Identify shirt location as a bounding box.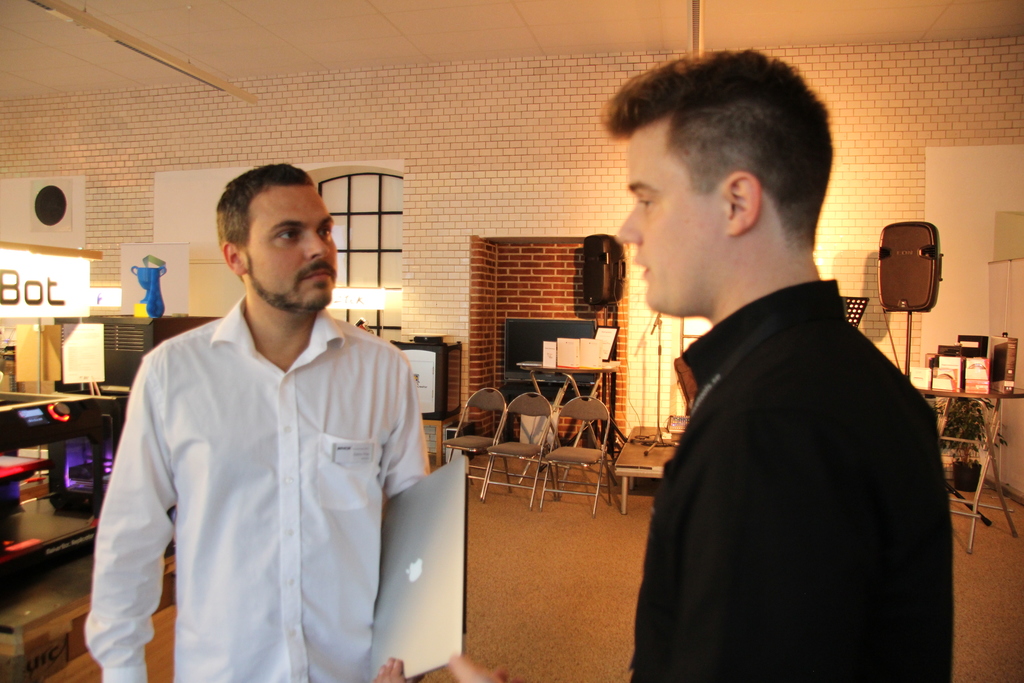
<region>84, 294, 433, 682</region>.
